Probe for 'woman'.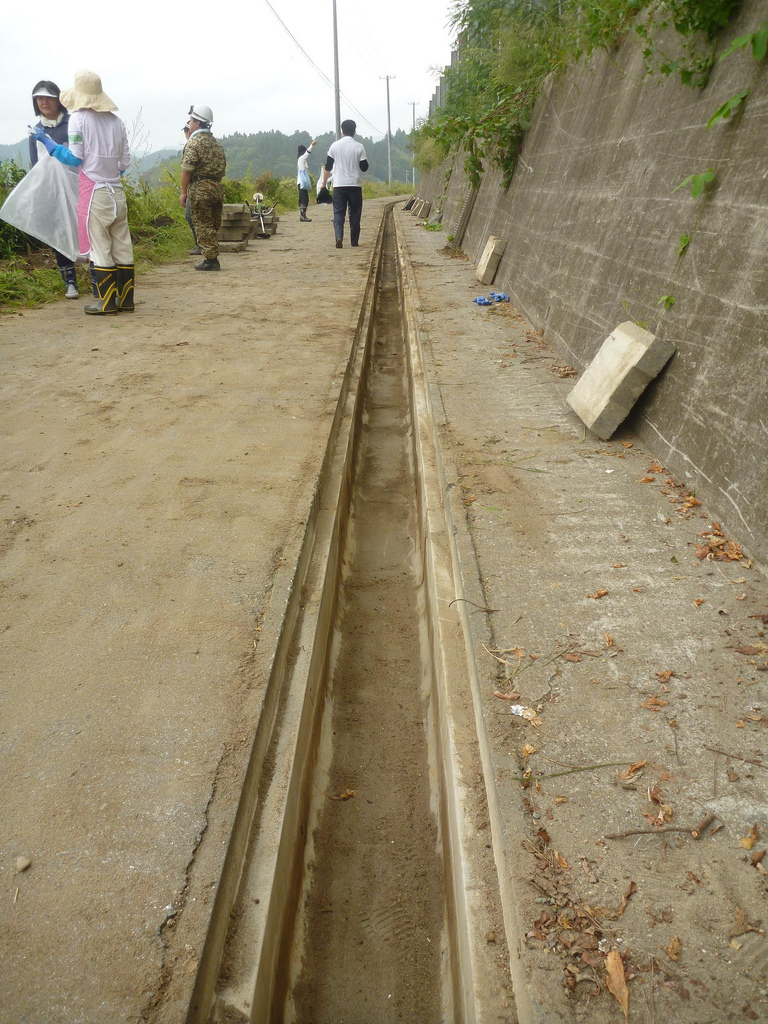
Probe result: bbox(295, 139, 314, 221).
